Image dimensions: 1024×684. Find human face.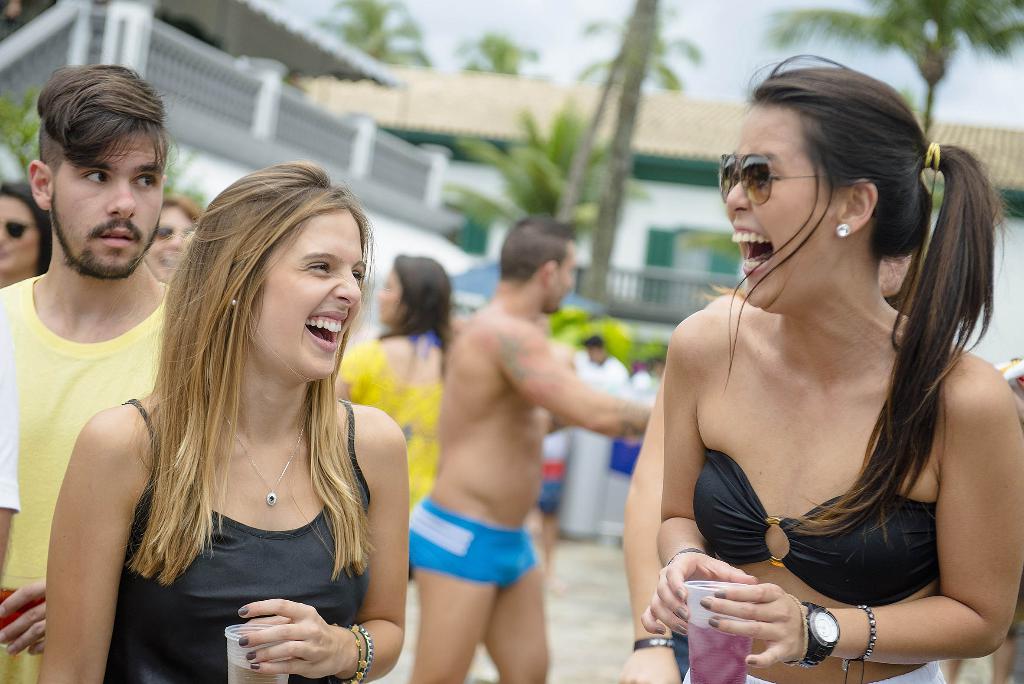
[left=146, top=209, right=192, bottom=275].
